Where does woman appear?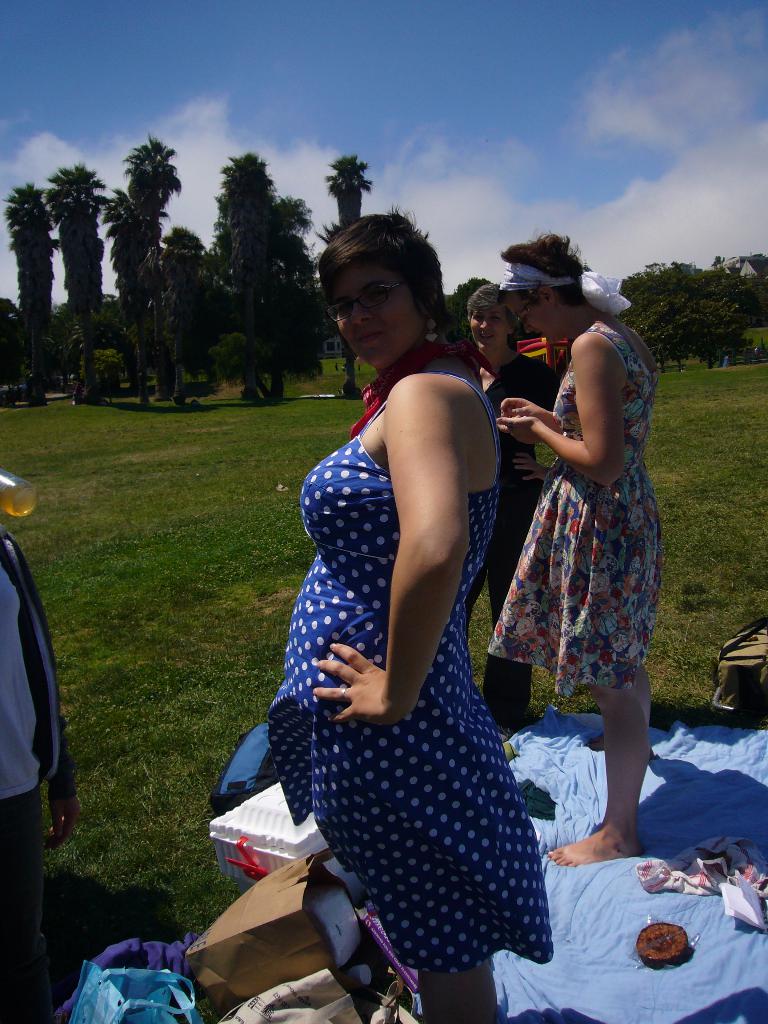
Appears at (left=492, top=204, right=675, bottom=868).
